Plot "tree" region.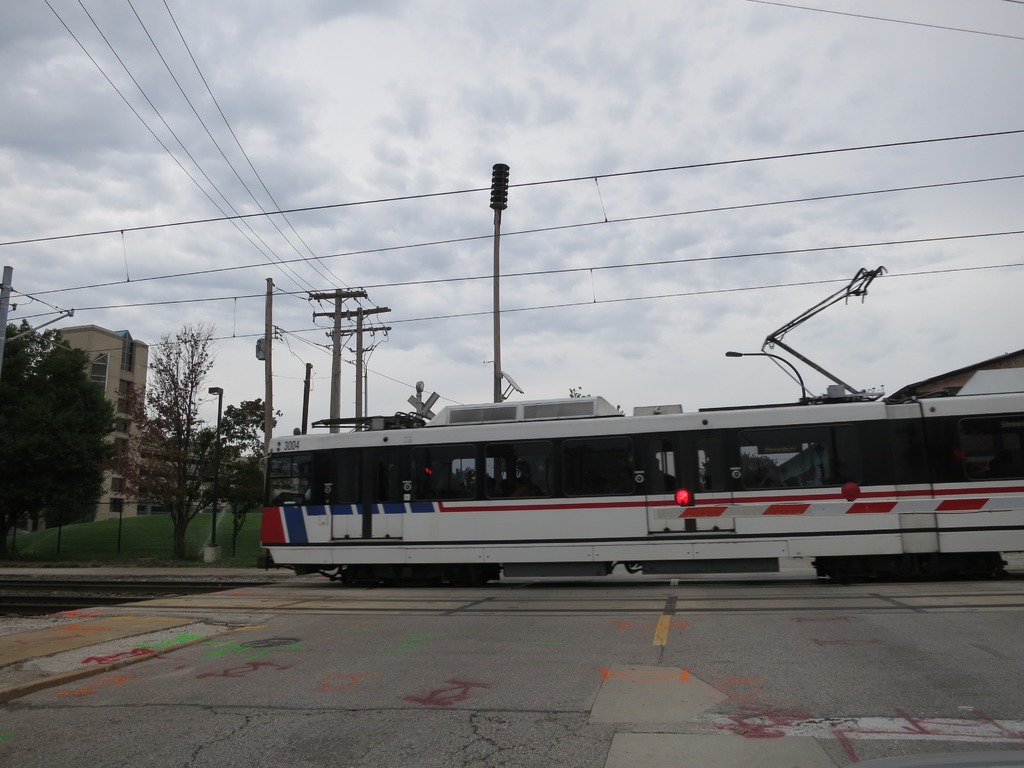
Plotted at Rect(2, 315, 120, 547).
